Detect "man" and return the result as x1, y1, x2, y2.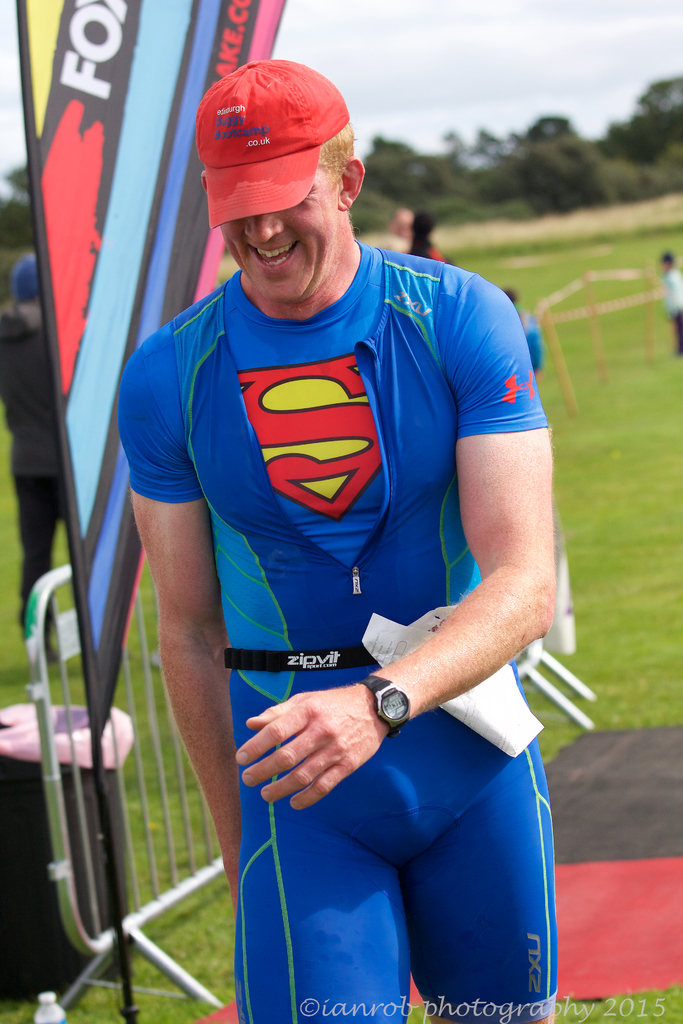
97, 41, 574, 989.
